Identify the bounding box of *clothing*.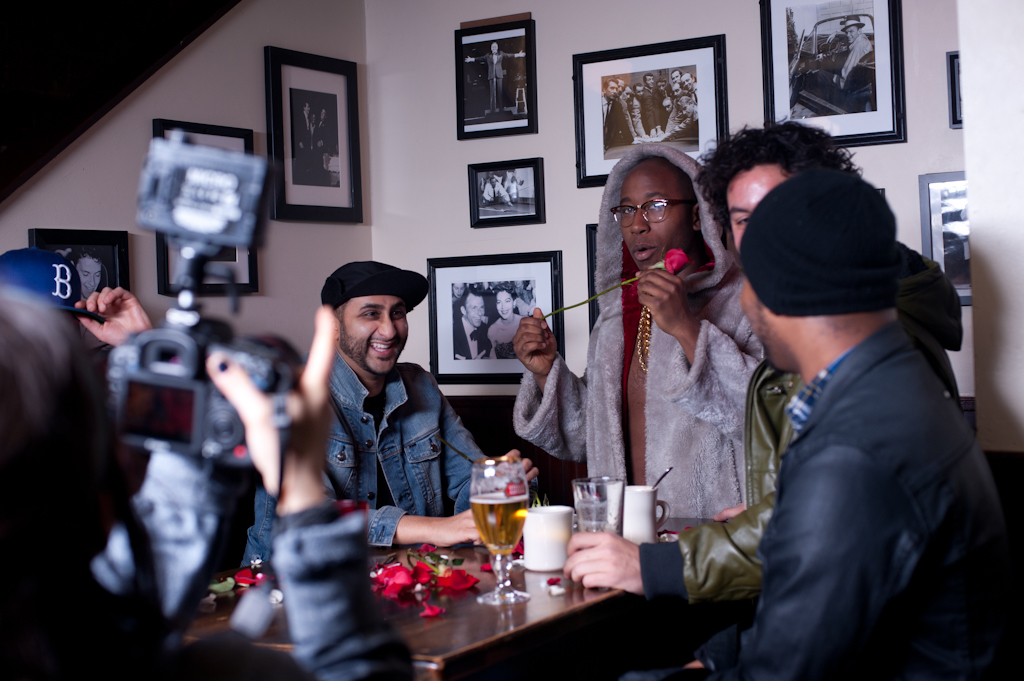
614,101,639,143.
